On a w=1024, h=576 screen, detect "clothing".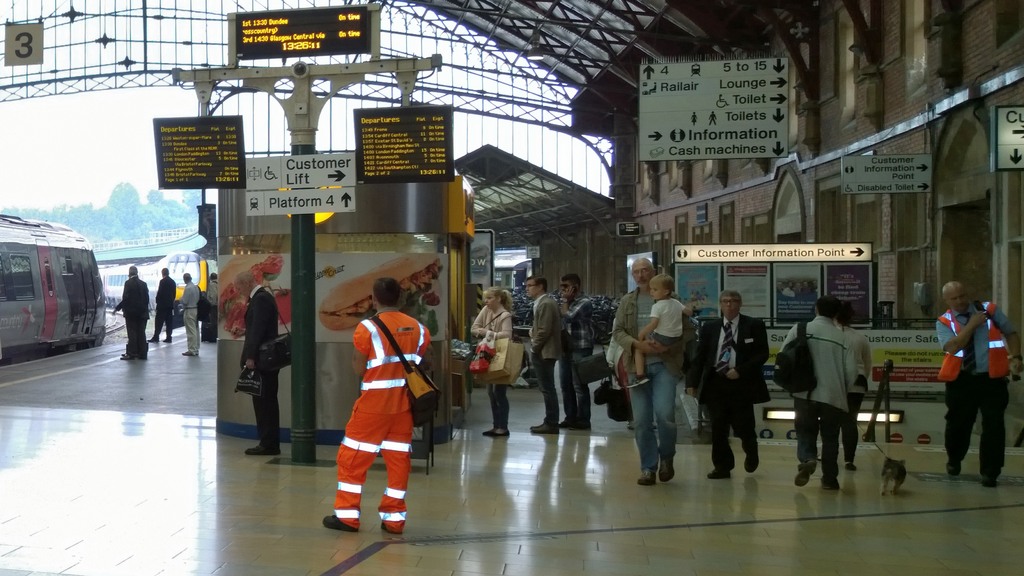
[840,323,874,457].
